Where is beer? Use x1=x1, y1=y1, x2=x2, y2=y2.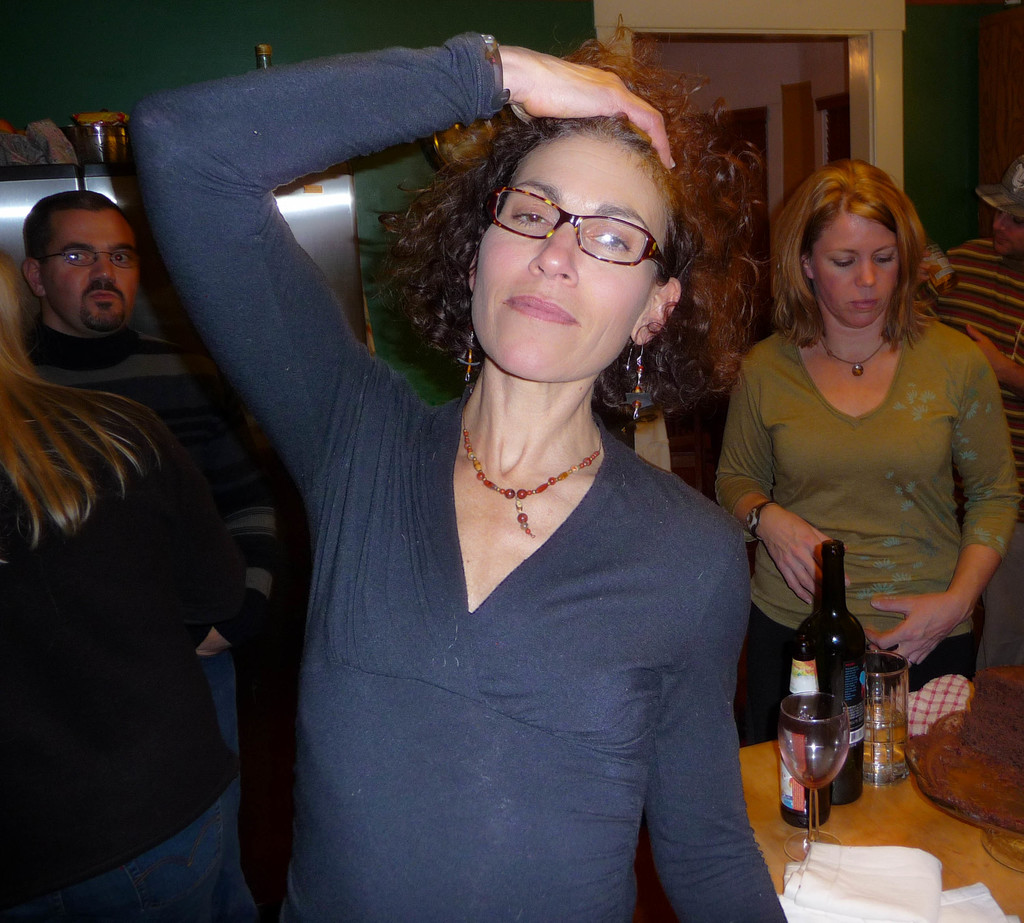
x1=765, y1=637, x2=830, y2=829.
